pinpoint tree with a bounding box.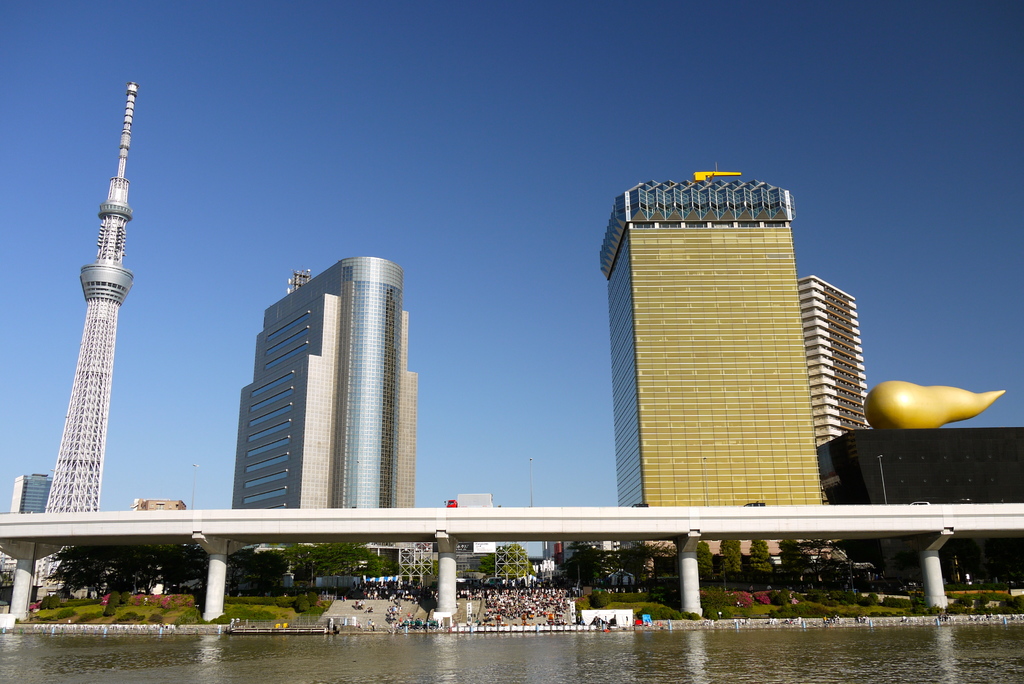
[left=259, top=532, right=381, bottom=595].
